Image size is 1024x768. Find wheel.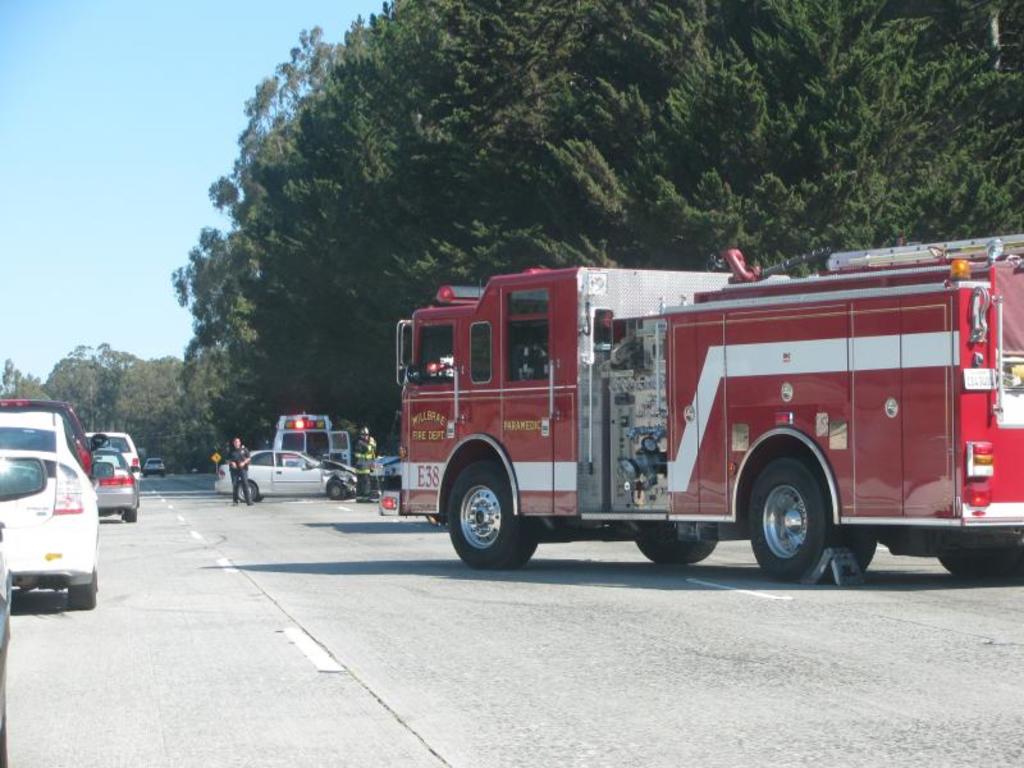
[left=330, top=480, right=343, bottom=500].
